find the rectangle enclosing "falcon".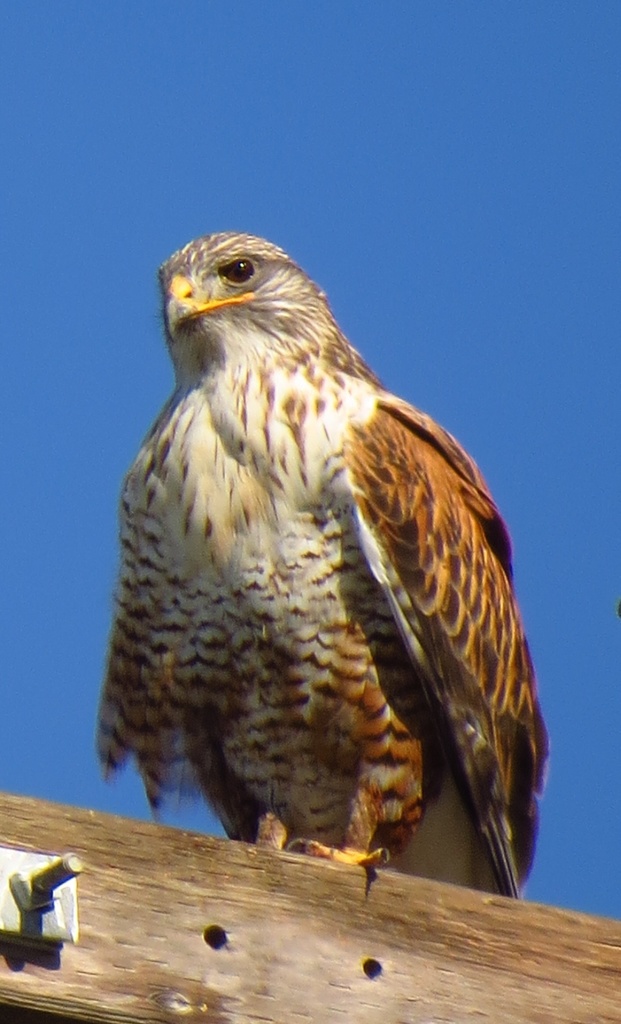
Rect(88, 219, 551, 915).
